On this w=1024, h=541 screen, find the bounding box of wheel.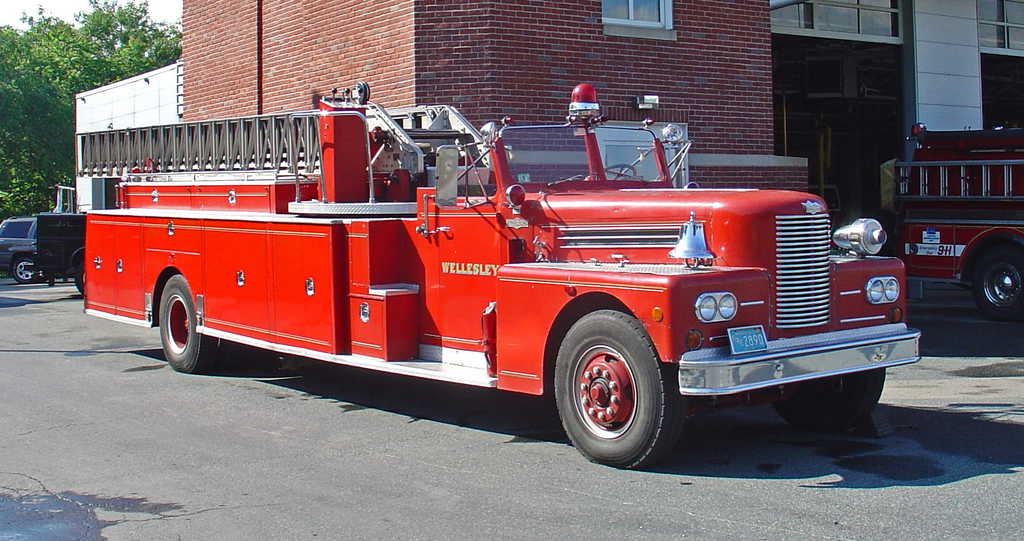
Bounding box: {"x1": 551, "y1": 313, "x2": 692, "y2": 461}.
